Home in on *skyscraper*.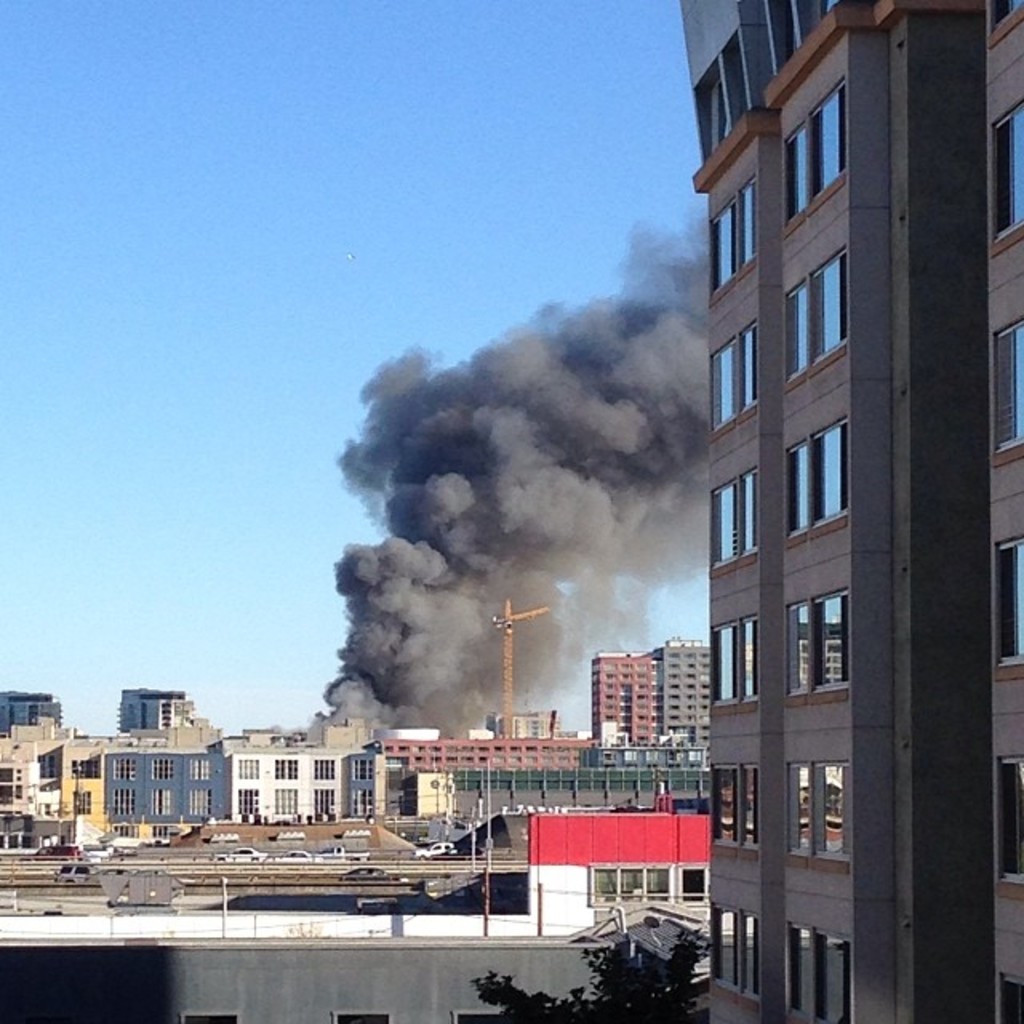
Homed in at <box>114,685,210,736</box>.
